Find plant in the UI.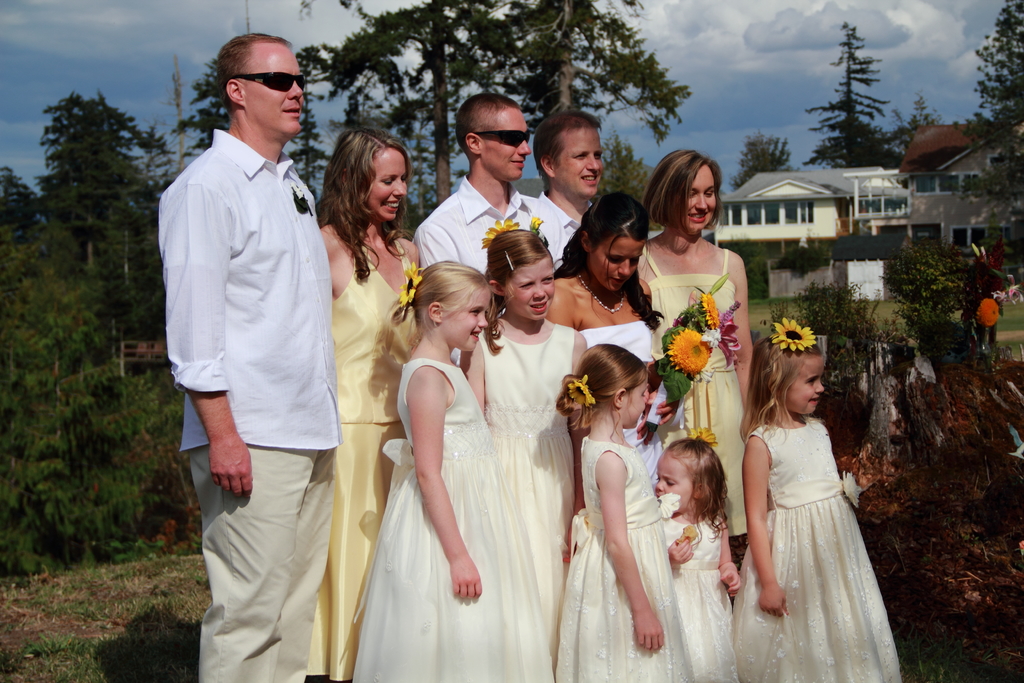
UI element at bbox(1, 227, 199, 575).
